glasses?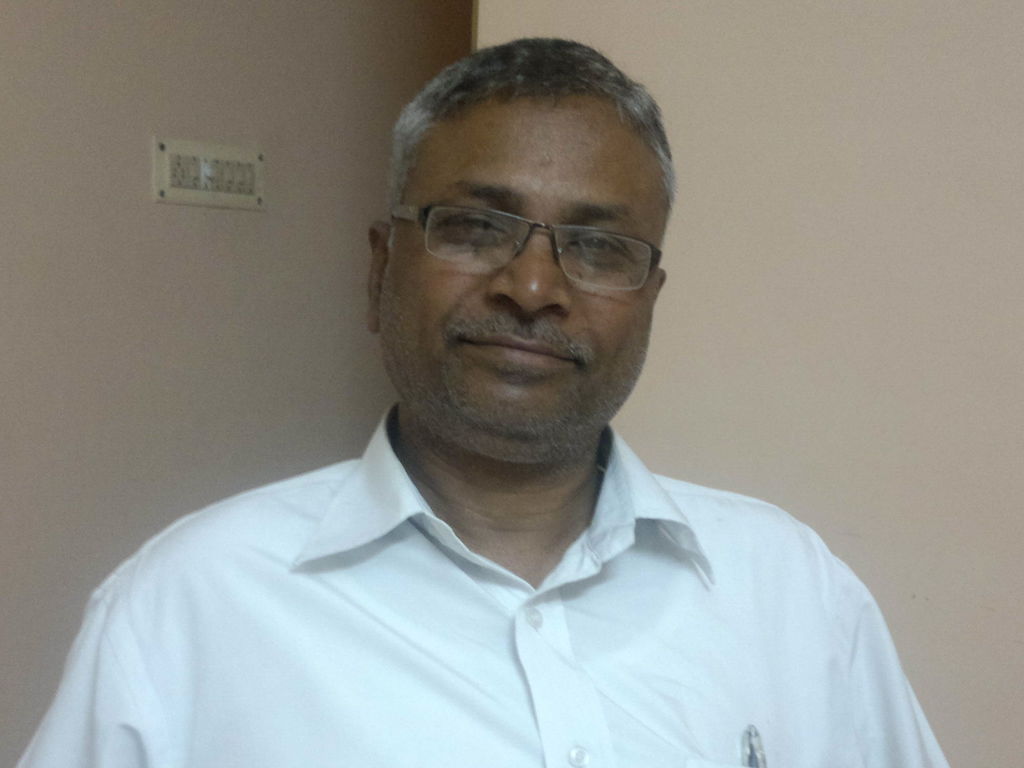
(391, 192, 672, 281)
